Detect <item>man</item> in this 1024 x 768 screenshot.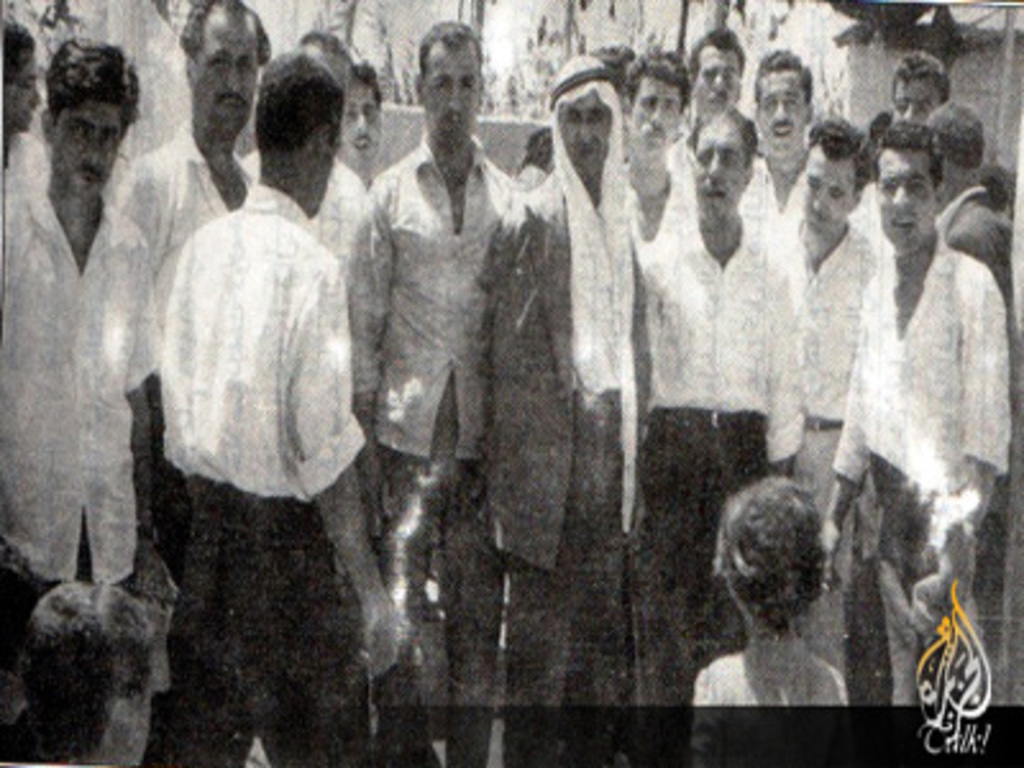
Detection: (left=479, top=59, right=648, bottom=765).
